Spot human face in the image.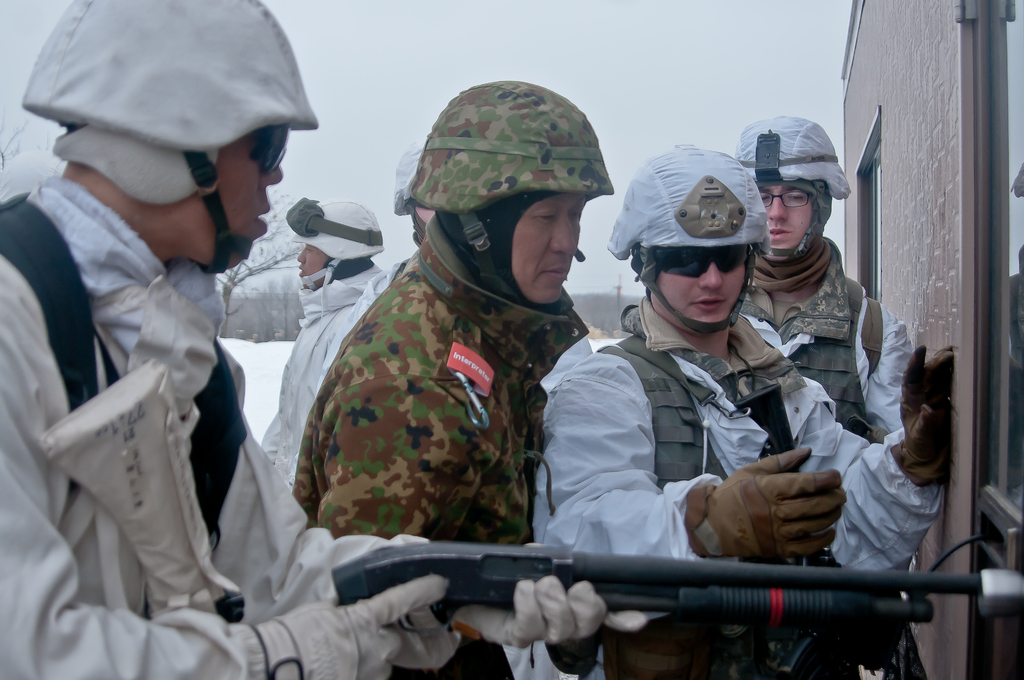
human face found at (left=297, top=245, right=327, bottom=279).
